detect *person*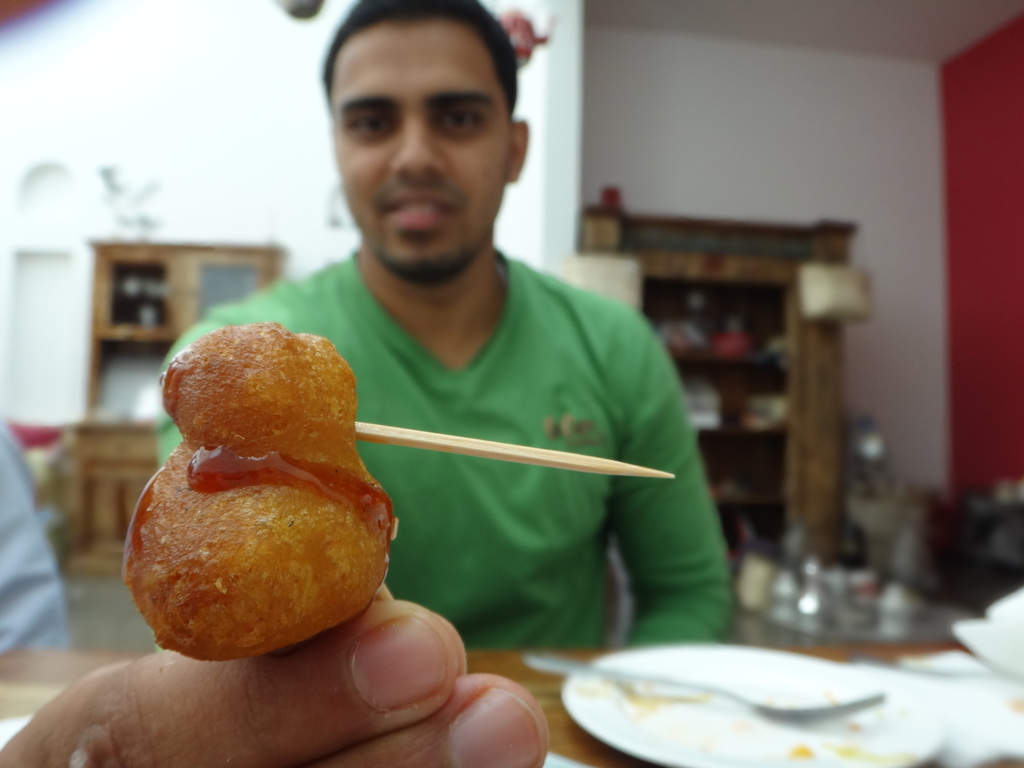
bbox(0, 586, 549, 767)
